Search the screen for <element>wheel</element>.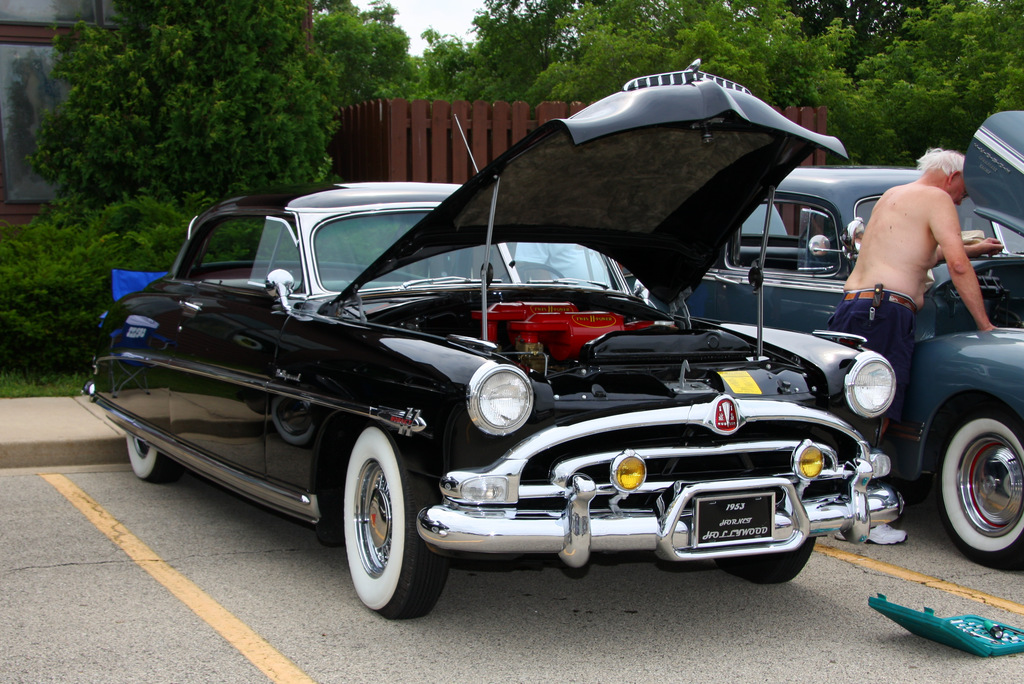
Found at x1=936, y1=395, x2=1023, y2=562.
